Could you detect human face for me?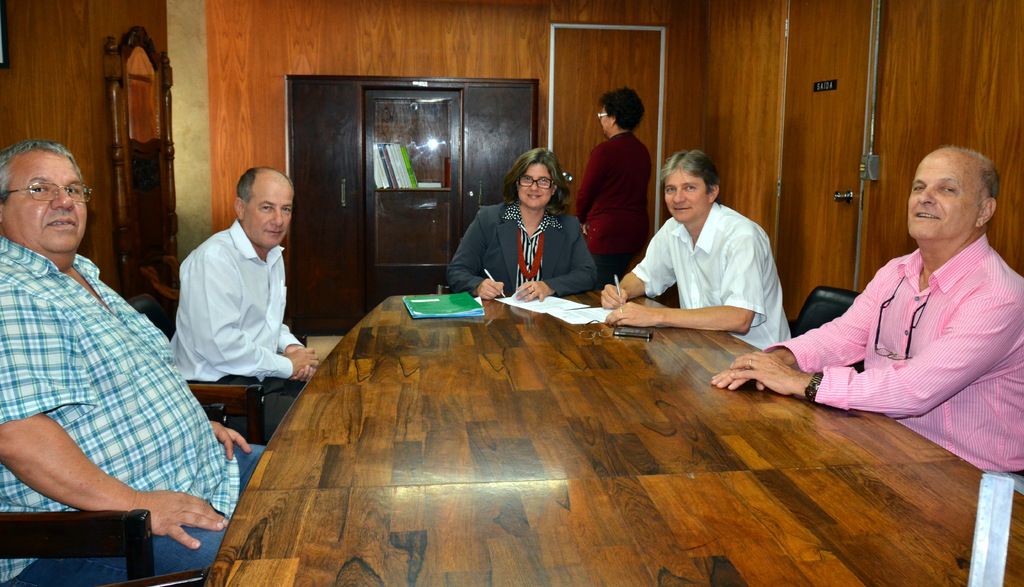
Detection result: 516,163,555,210.
